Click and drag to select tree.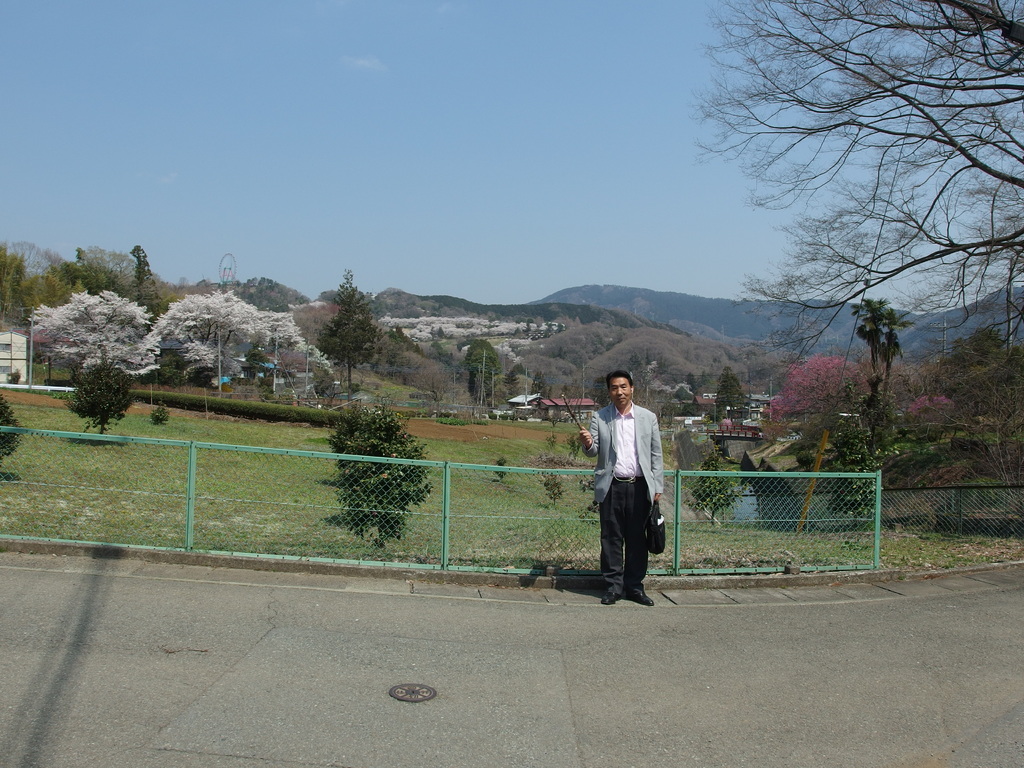
Selection: [529,371,546,402].
